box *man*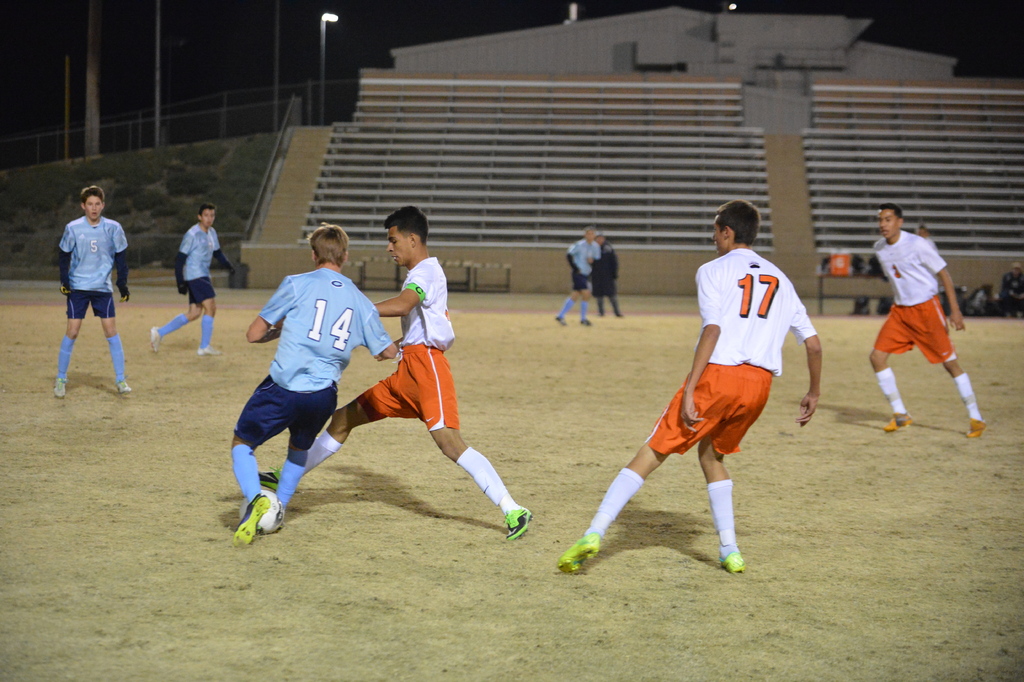
locate(49, 176, 142, 401)
